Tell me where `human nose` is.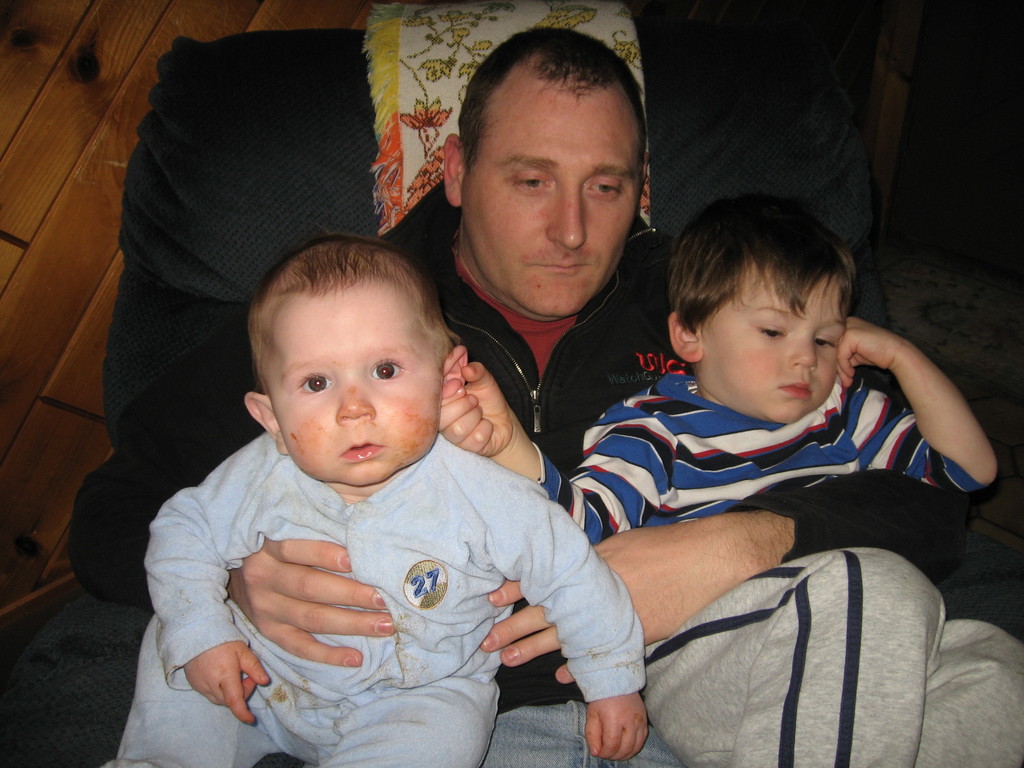
`human nose` is at locate(545, 182, 586, 249).
